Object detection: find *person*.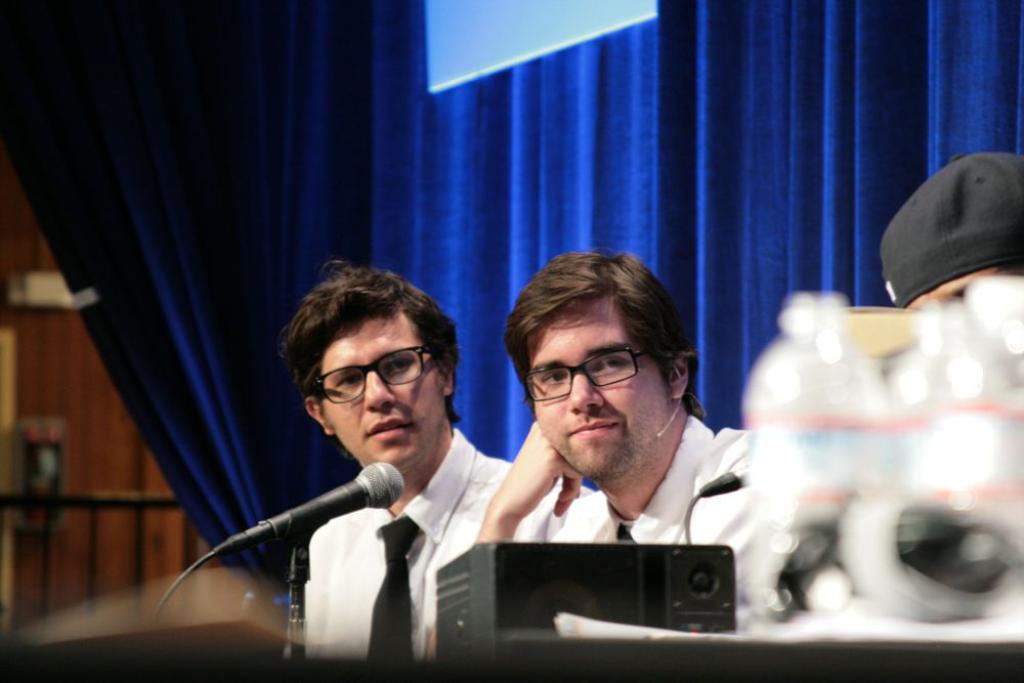
Rect(879, 147, 1023, 312).
